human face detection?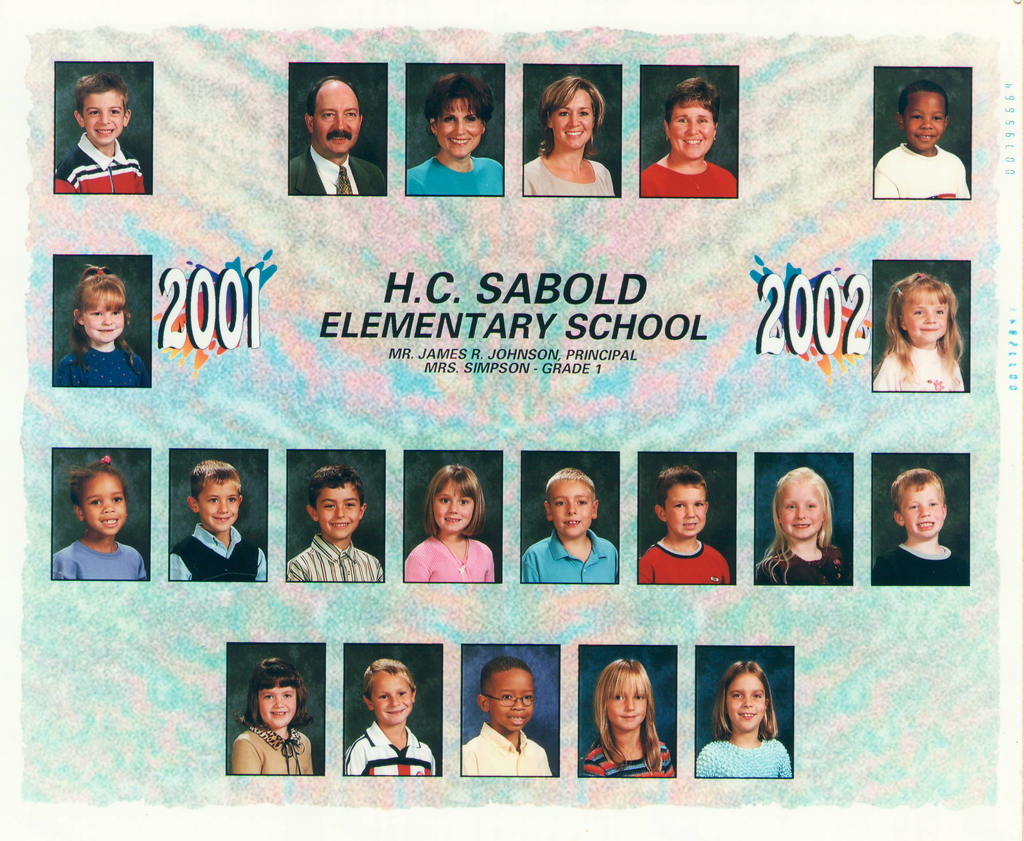
<box>551,478,595,534</box>
